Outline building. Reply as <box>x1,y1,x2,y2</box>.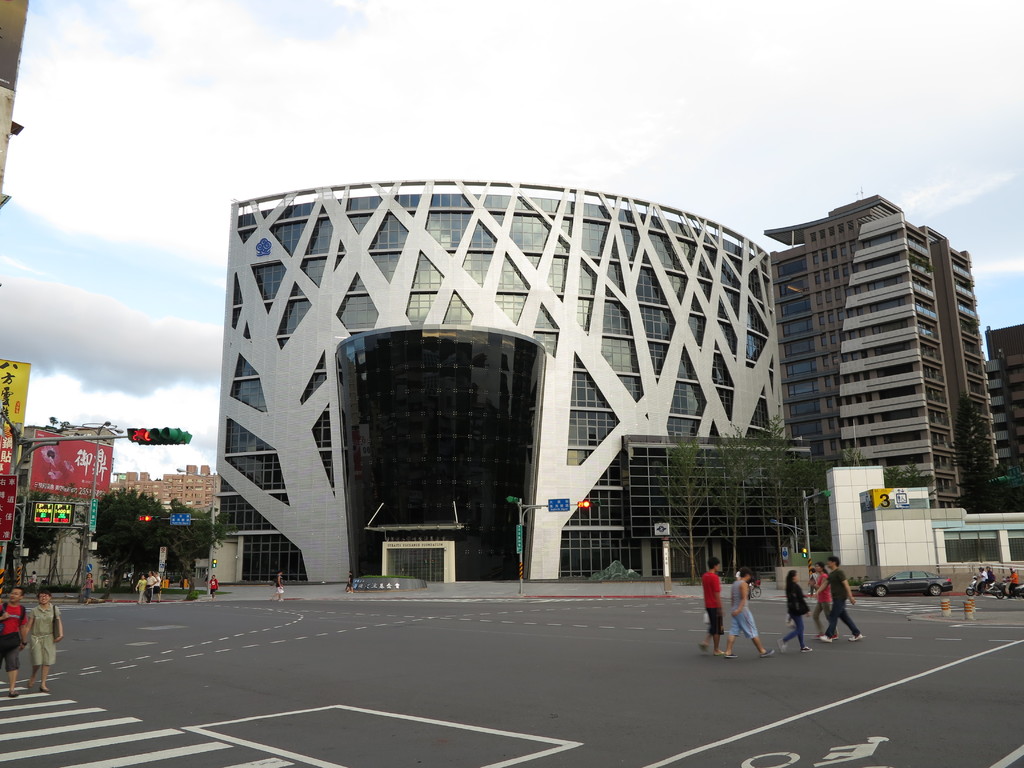
<box>982,322,1023,500</box>.
